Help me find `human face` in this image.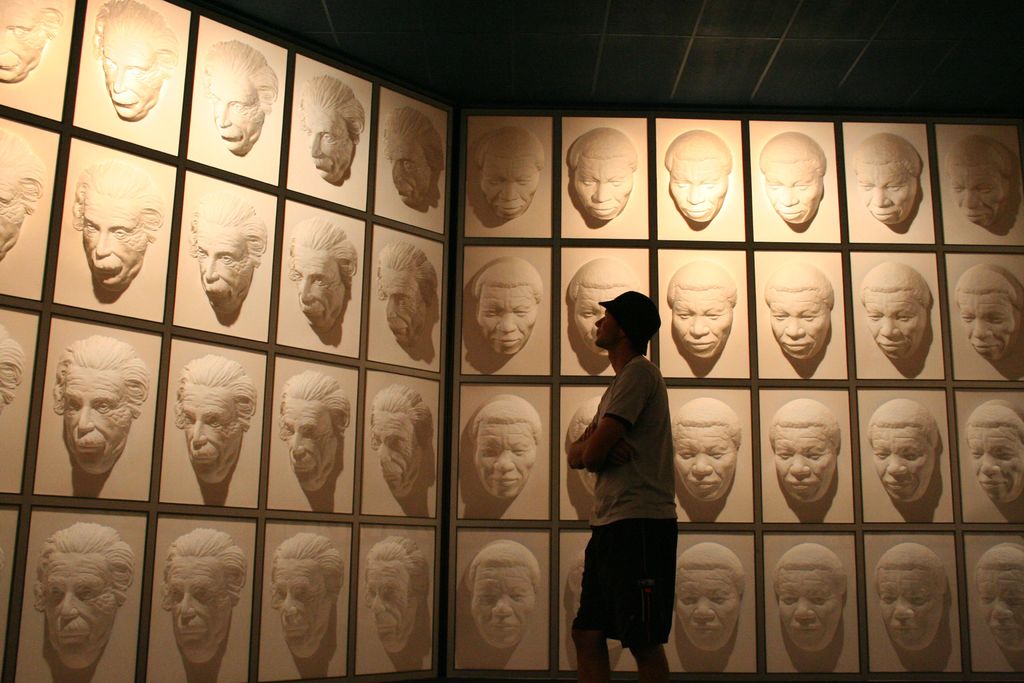
Found it: x1=671 y1=425 x2=736 y2=504.
